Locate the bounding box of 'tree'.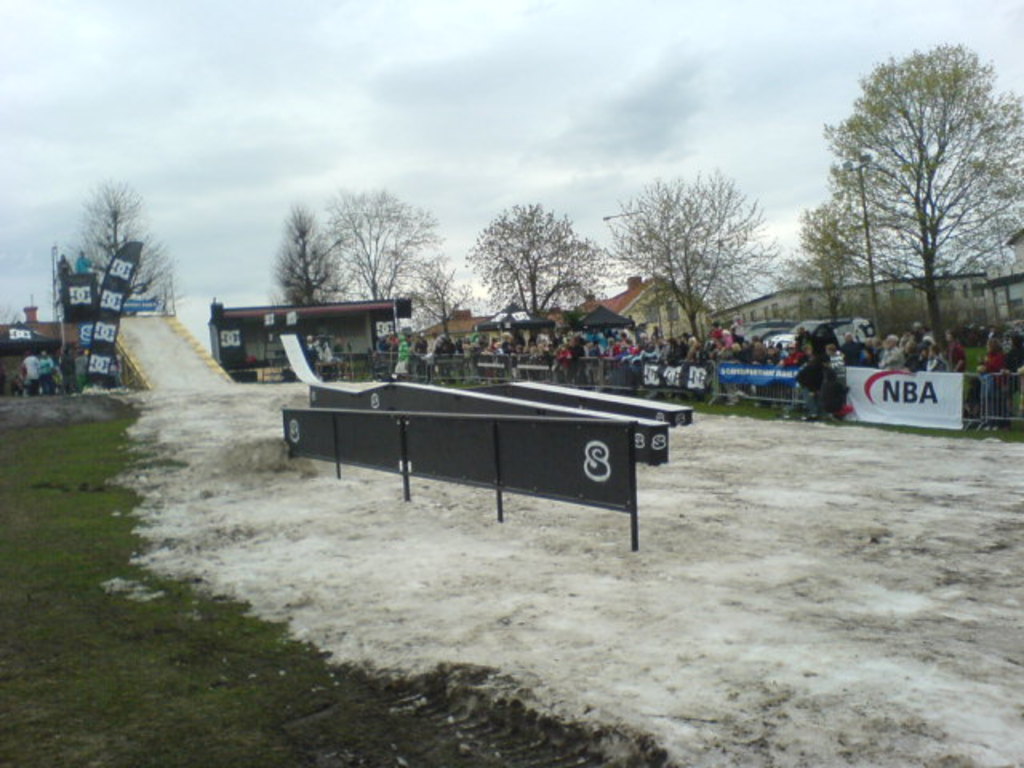
Bounding box: 462/203/614/346.
